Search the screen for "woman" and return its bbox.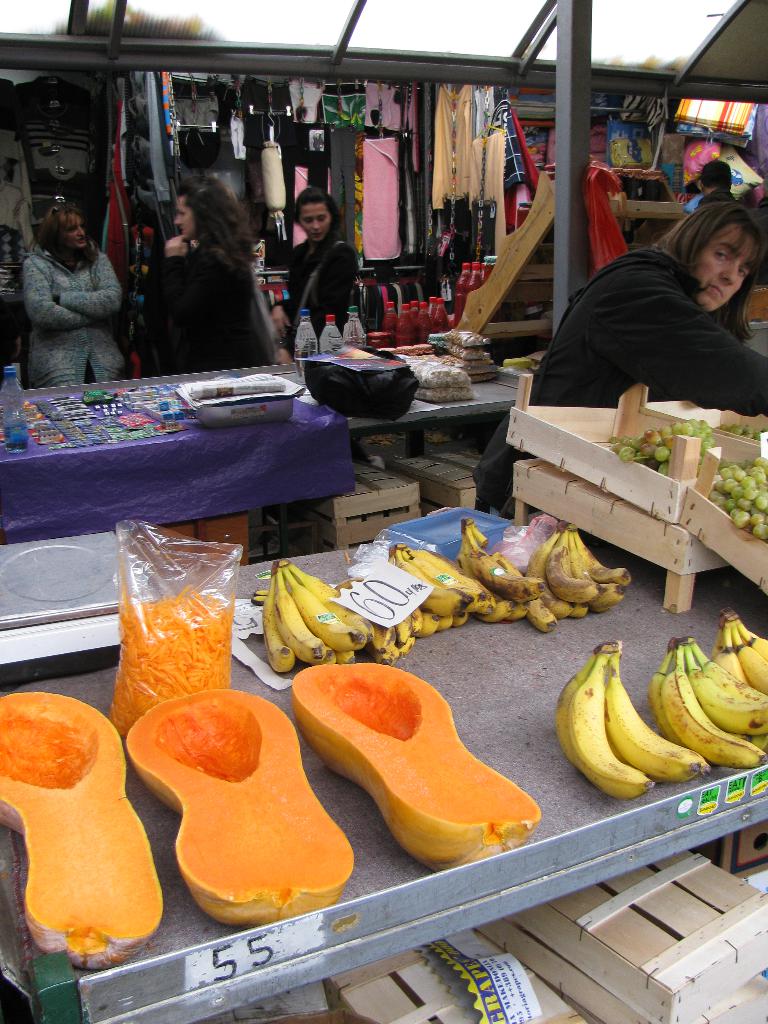
Found: x1=123 y1=168 x2=287 y2=373.
